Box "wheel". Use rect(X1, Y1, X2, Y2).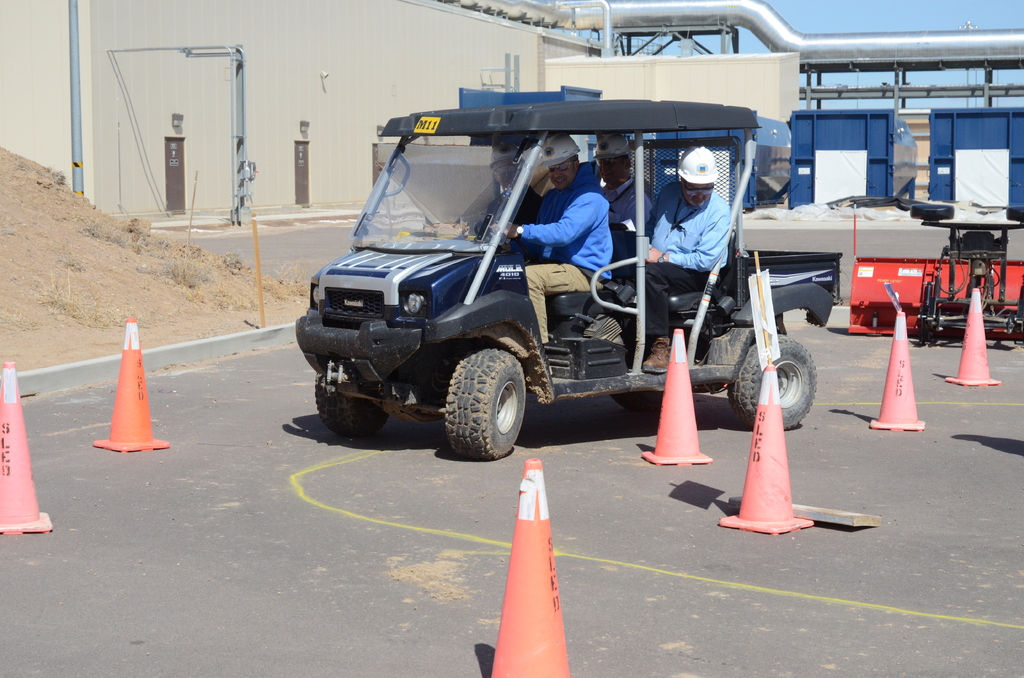
rect(741, 347, 819, 430).
